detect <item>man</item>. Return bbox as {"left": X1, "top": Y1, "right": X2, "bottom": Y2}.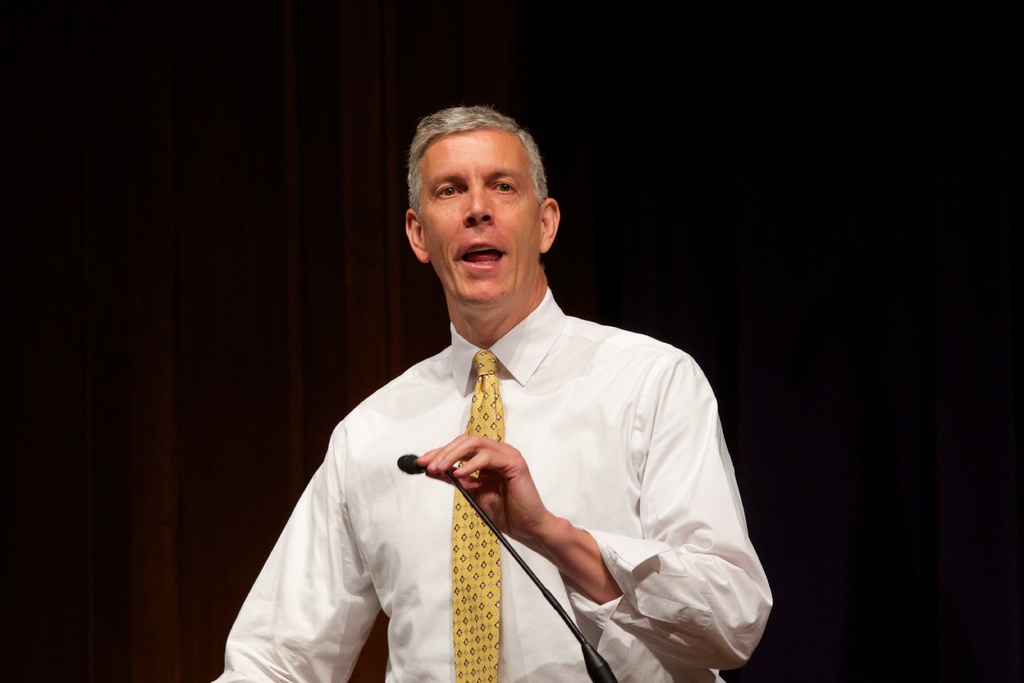
{"left": 243, "top": 105, "right": 759, "bottom": 682}.
